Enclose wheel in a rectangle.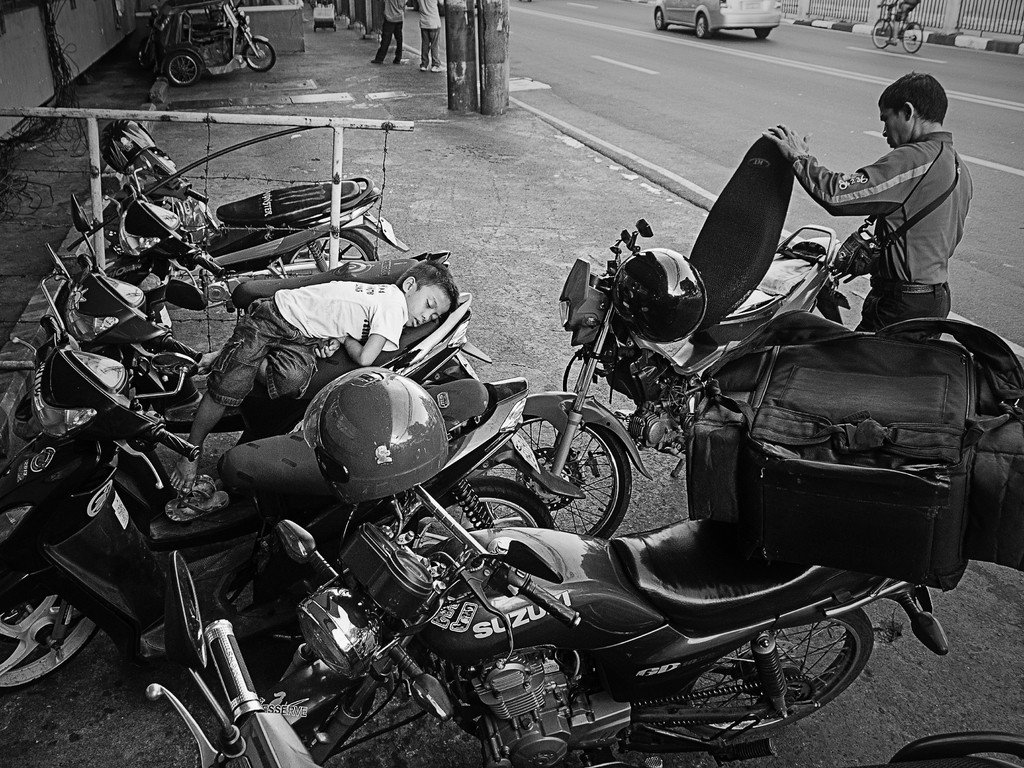
bbox=(242, 40, 276, 71).
